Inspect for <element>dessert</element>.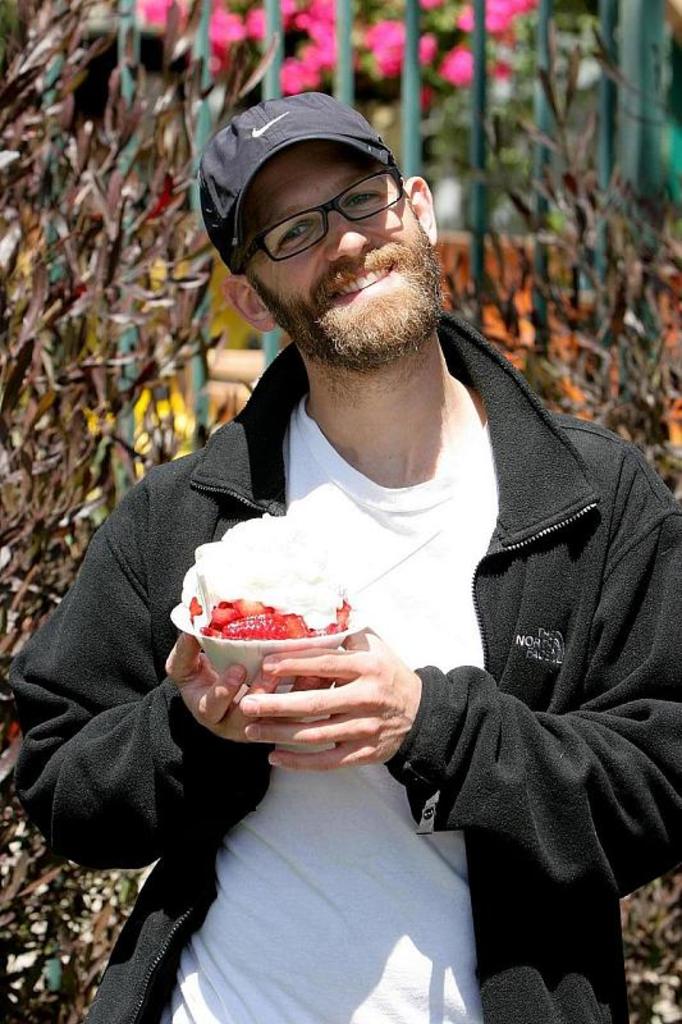
Inspection: (left=170, top=516, right=353, bottom=645).
